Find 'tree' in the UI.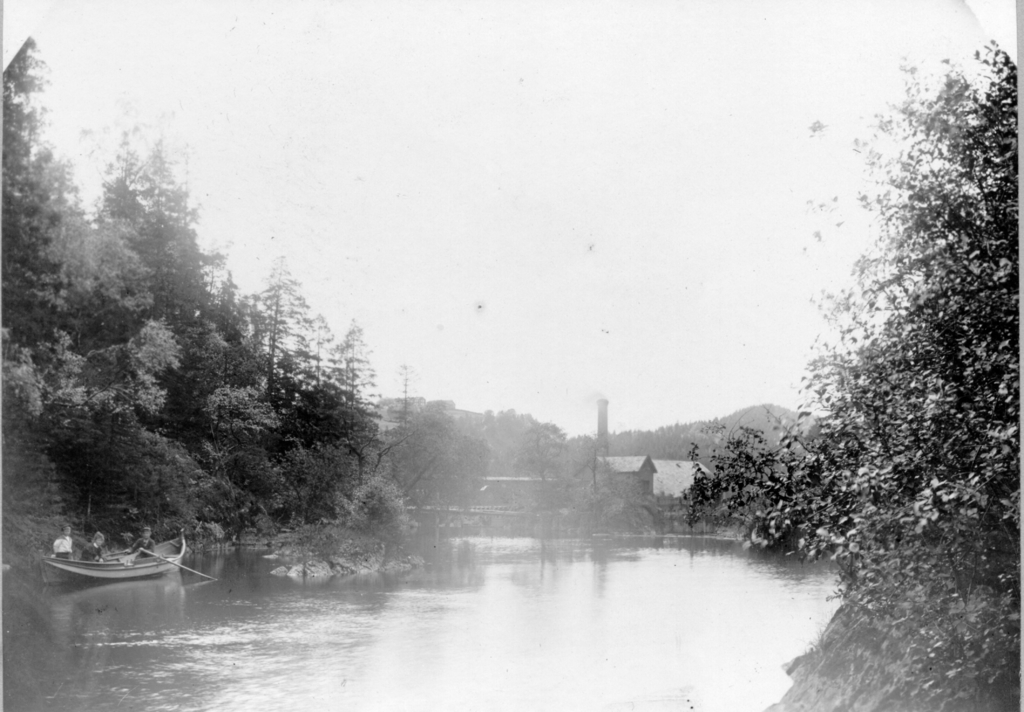
UI element at bbox(345, 478, 424, 563).
